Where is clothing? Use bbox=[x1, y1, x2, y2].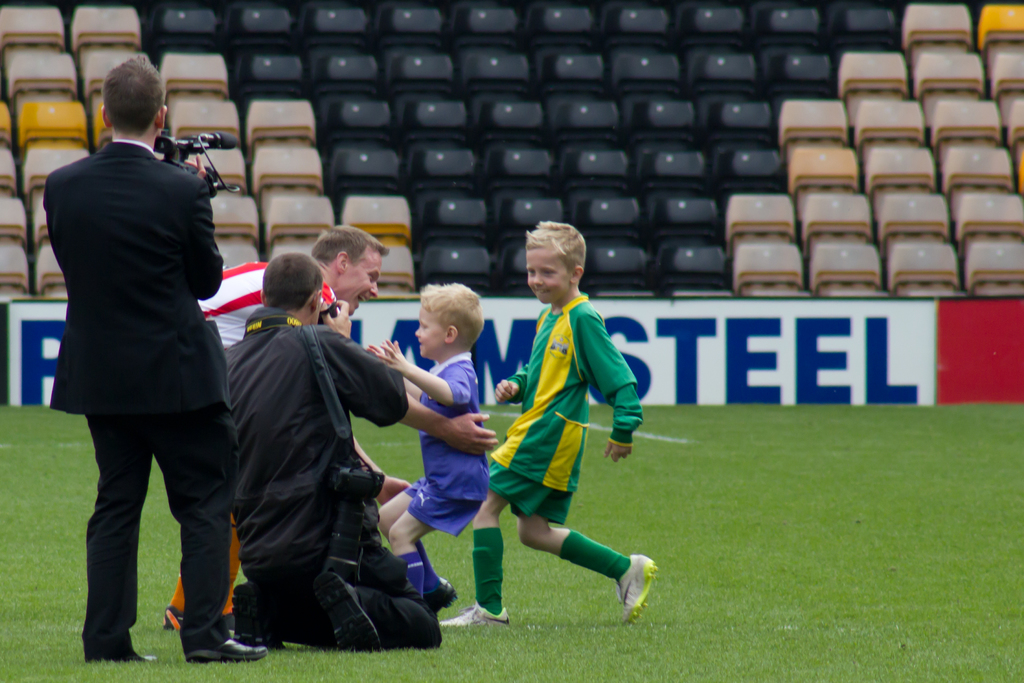
bbox=[485, 285, 645, 532].
